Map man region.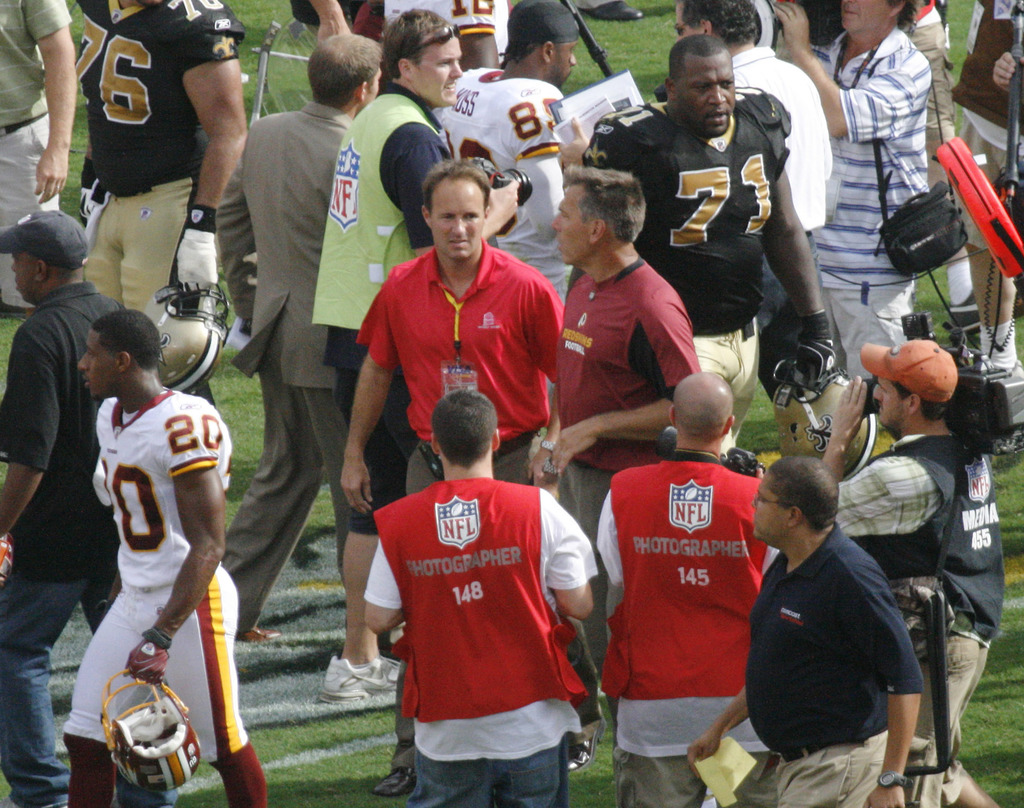
Mapped to (655, 0, 836, 367).
